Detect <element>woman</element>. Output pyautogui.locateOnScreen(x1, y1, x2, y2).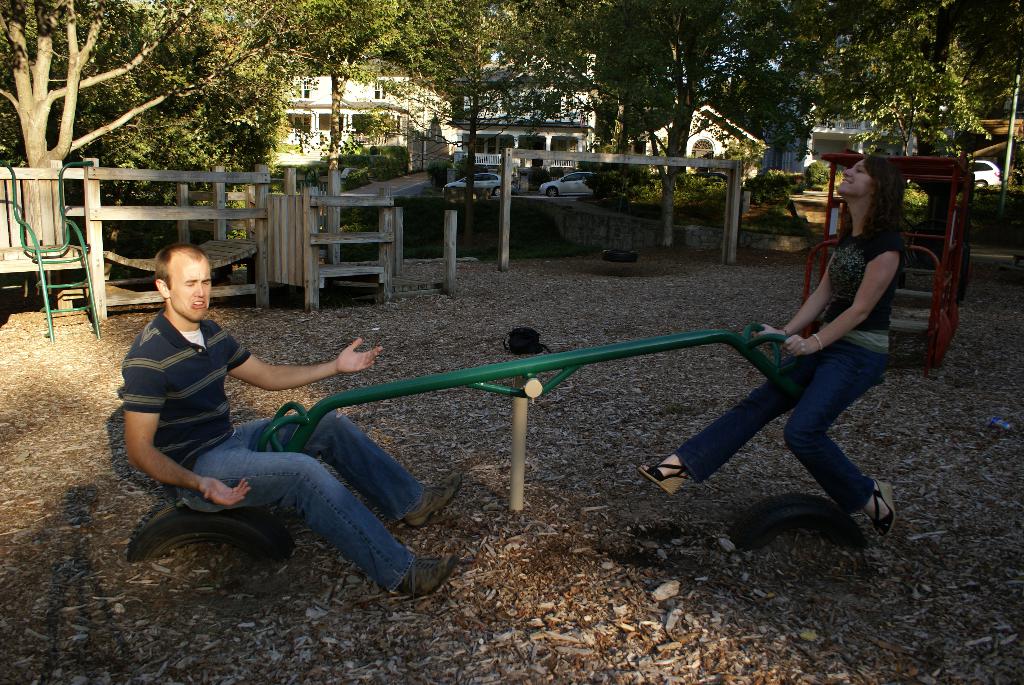
pyautogui.locateOnScreen(708, 148, 923, 549).
